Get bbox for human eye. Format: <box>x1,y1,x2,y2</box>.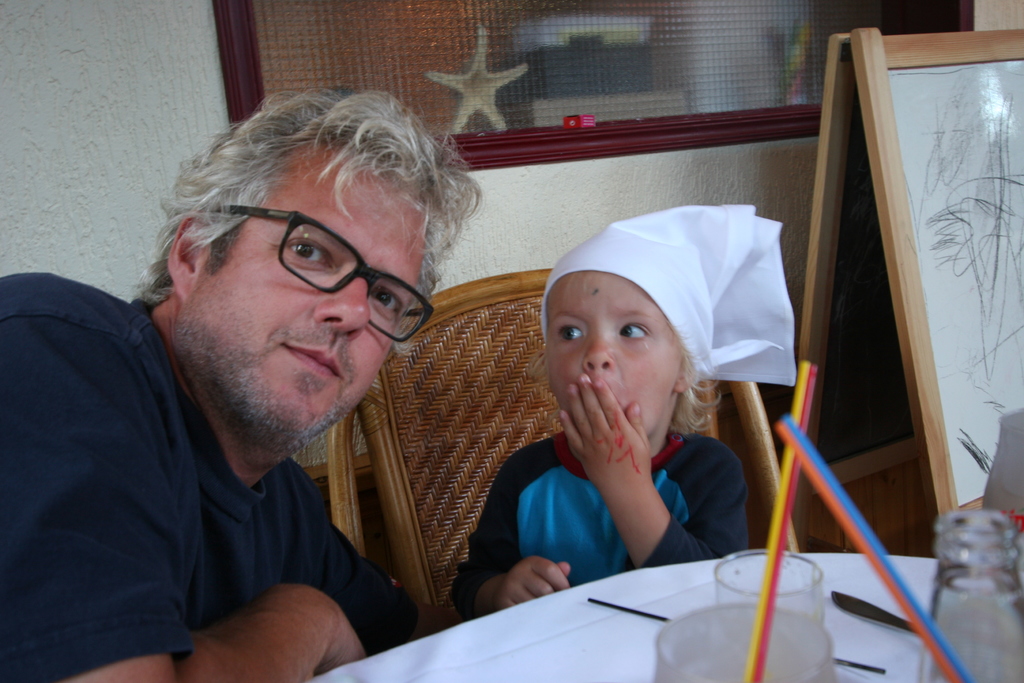
<box>614,320,650,346</box>.
